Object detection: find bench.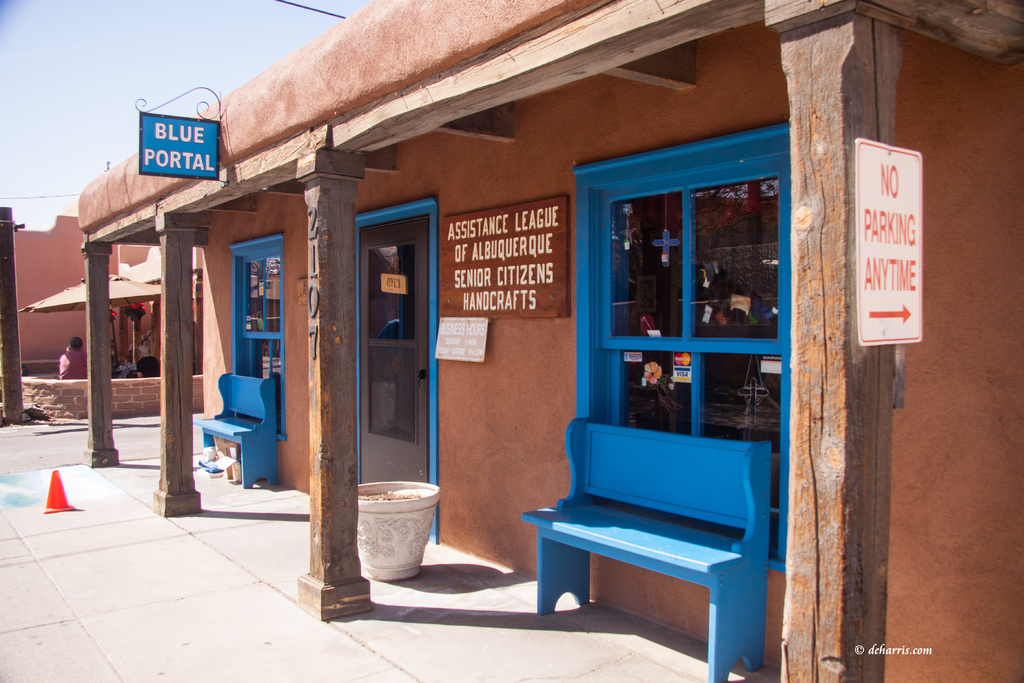
x1=510, y1=440, x2=777, y2=672.
